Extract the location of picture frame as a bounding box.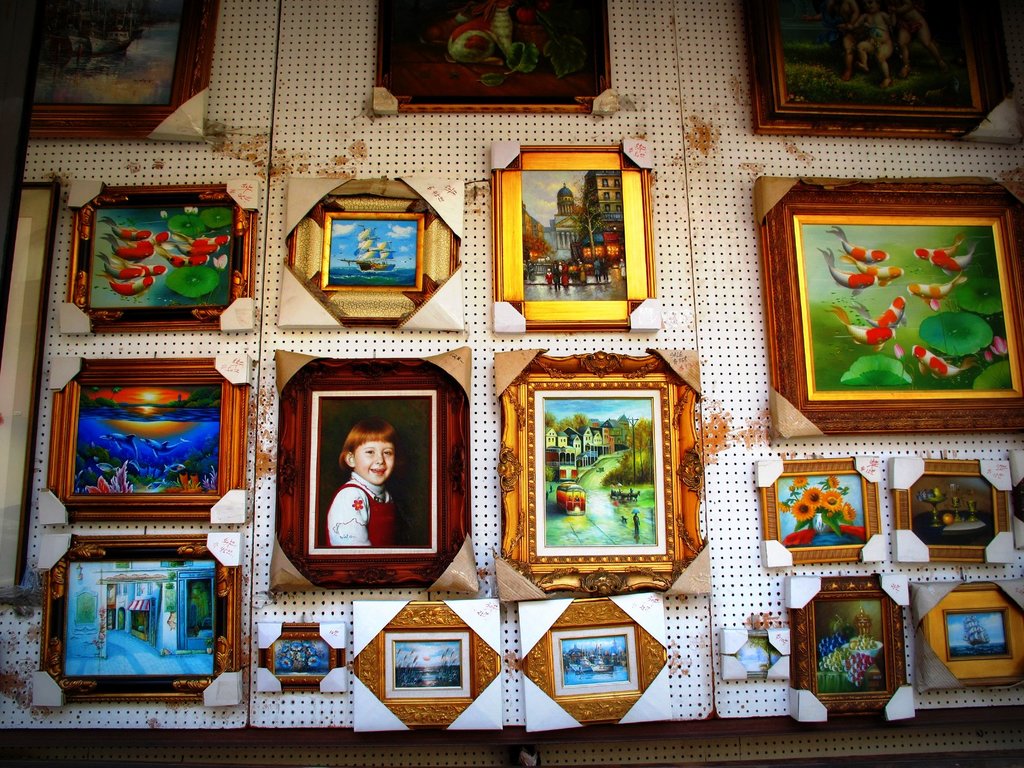
58,180,260,333.
